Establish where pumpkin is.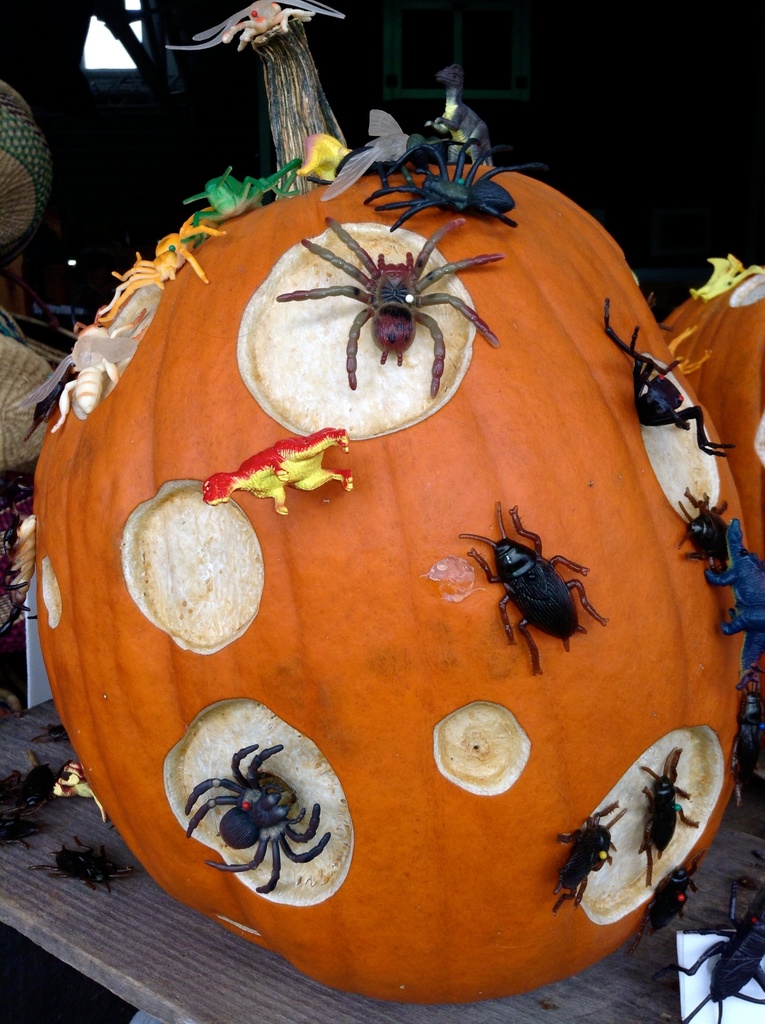
Established at [left=38, top=0, right=752, bottom=1003].
